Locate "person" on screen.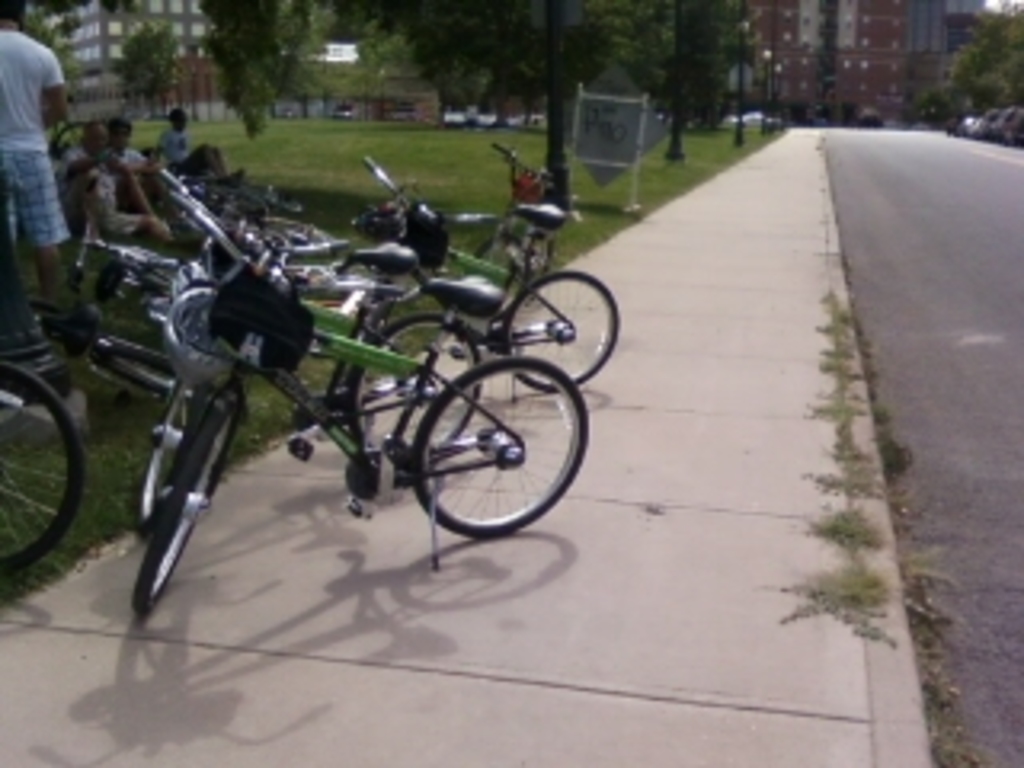
On screen at (61, 122, 173, 246).
